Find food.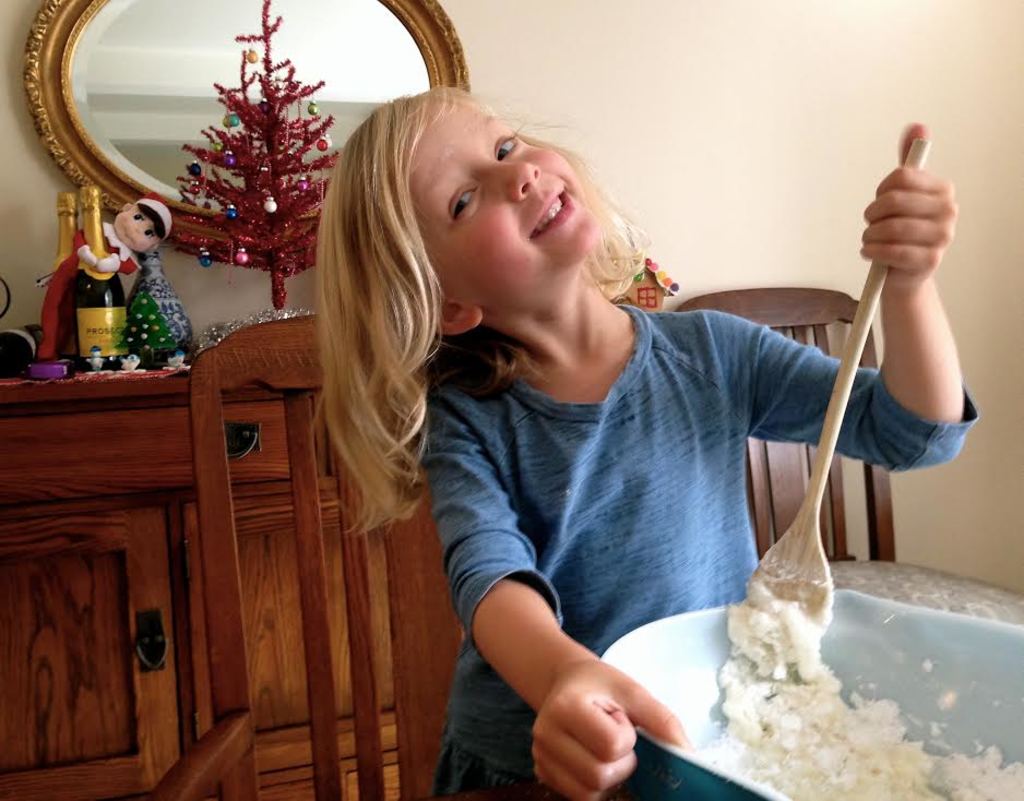
{"x1": 694, "y1": 588, "x2": 1023, "y2": 800}.
